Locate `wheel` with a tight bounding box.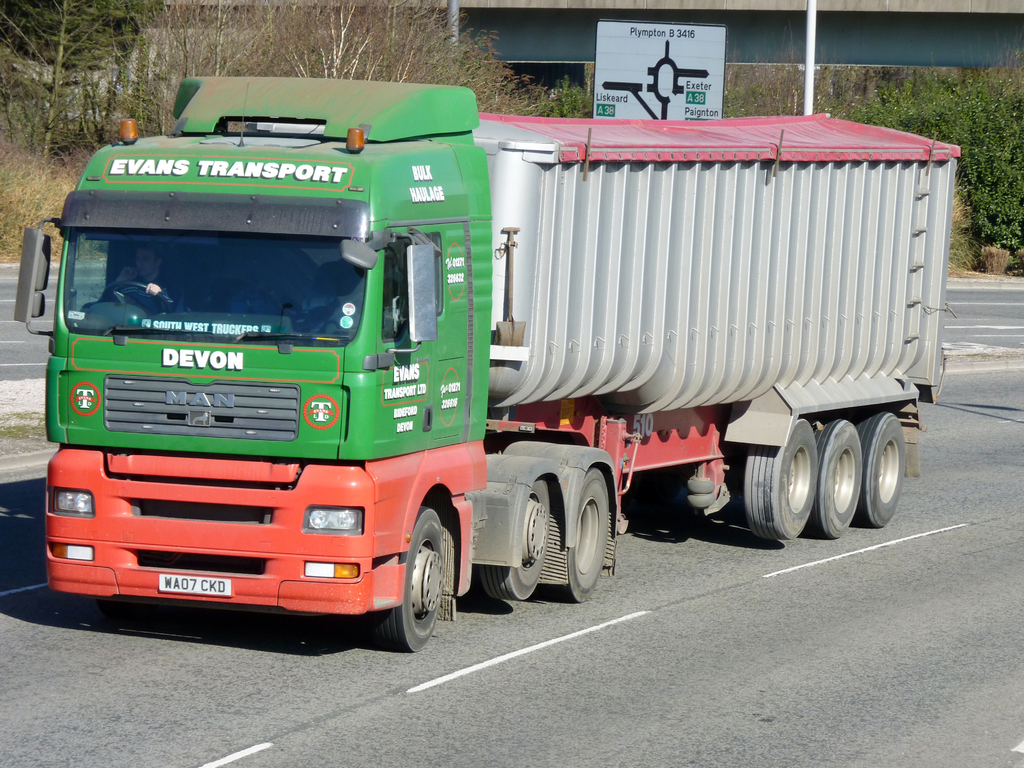
[left=863, top=410, right=906, bottom=524].
